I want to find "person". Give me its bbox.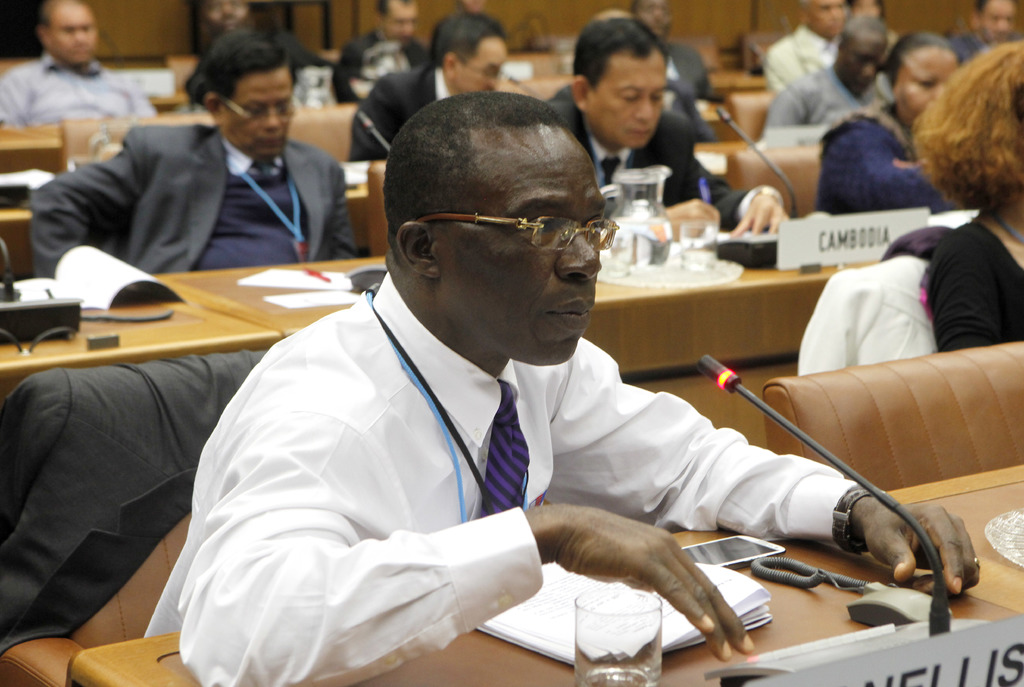
detection(504, 16, 788, 237).
